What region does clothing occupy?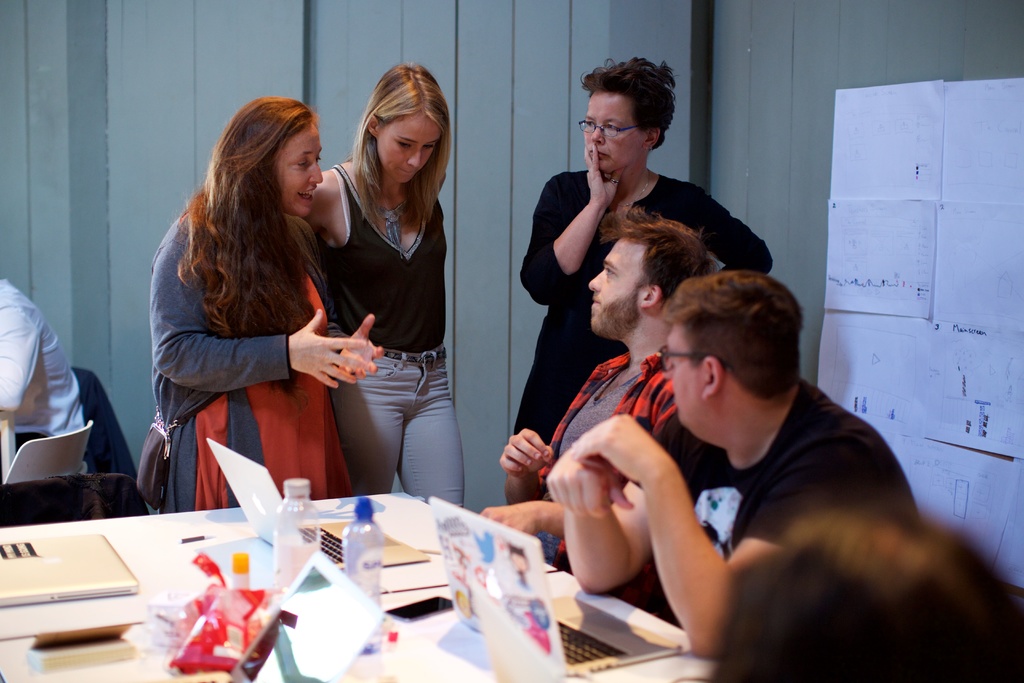
627 377 920 623.
